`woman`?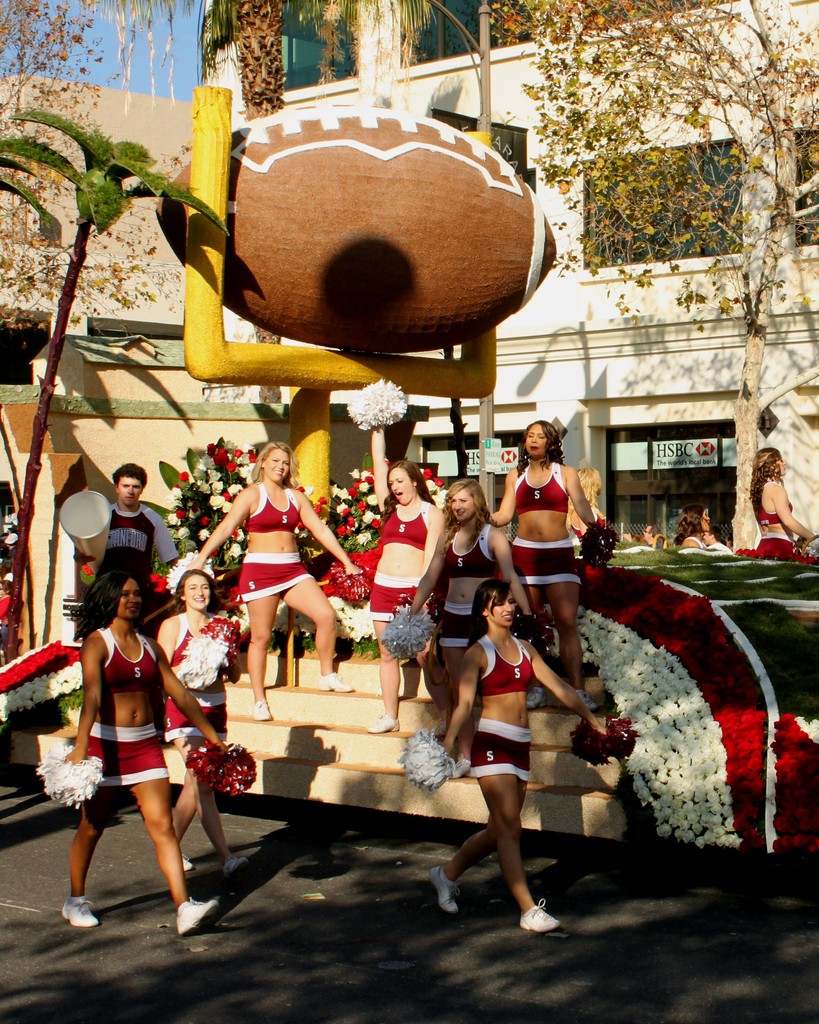
362:459:443:737
